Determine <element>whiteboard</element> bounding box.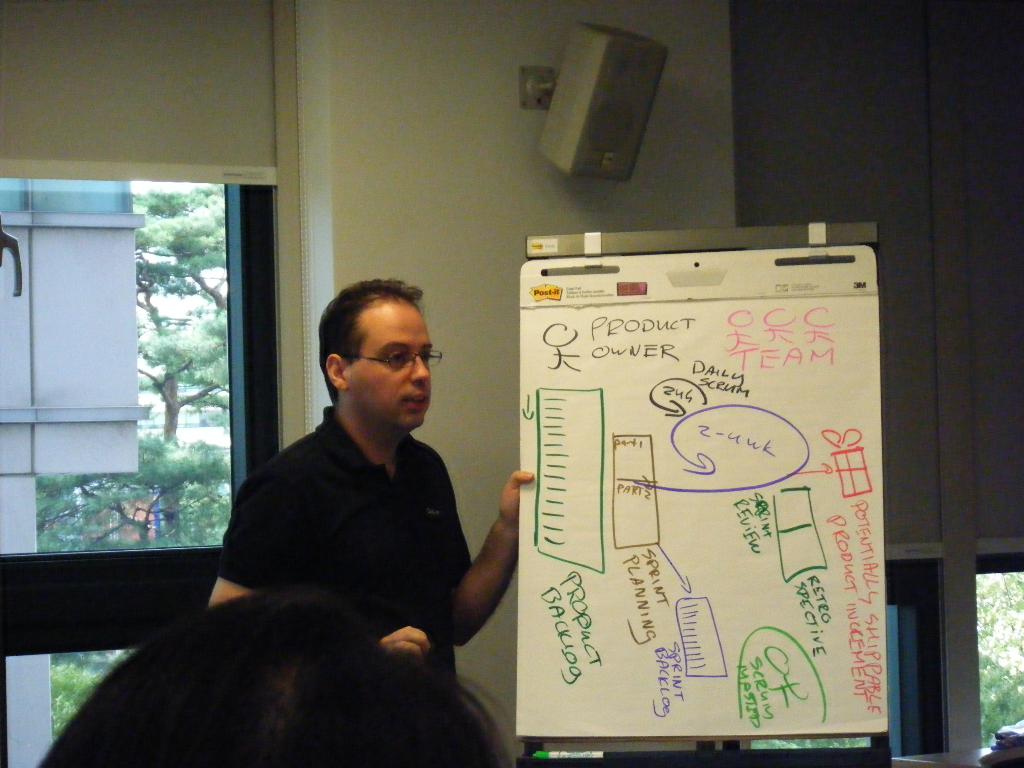
Determined: {"x1": 515, "y1": 220, "x2": 886, "y2": 735}.
